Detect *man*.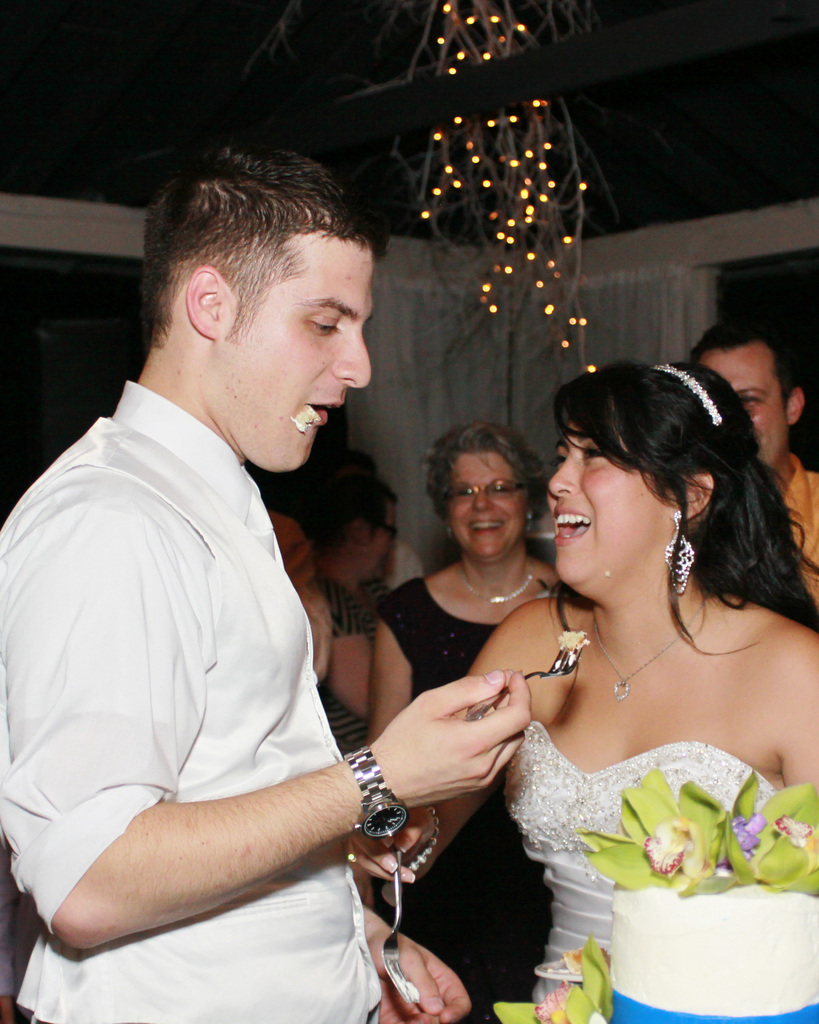
Detected at region(688, 316, 818, 602).
